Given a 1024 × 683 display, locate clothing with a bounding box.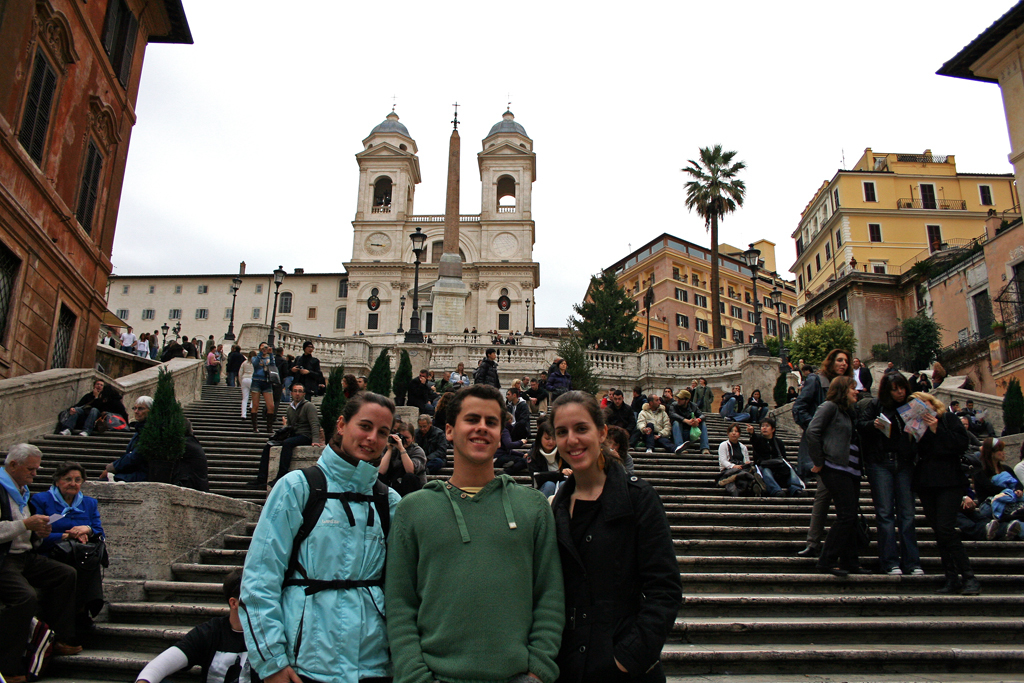
Located: 236, 436, 409, 682.
